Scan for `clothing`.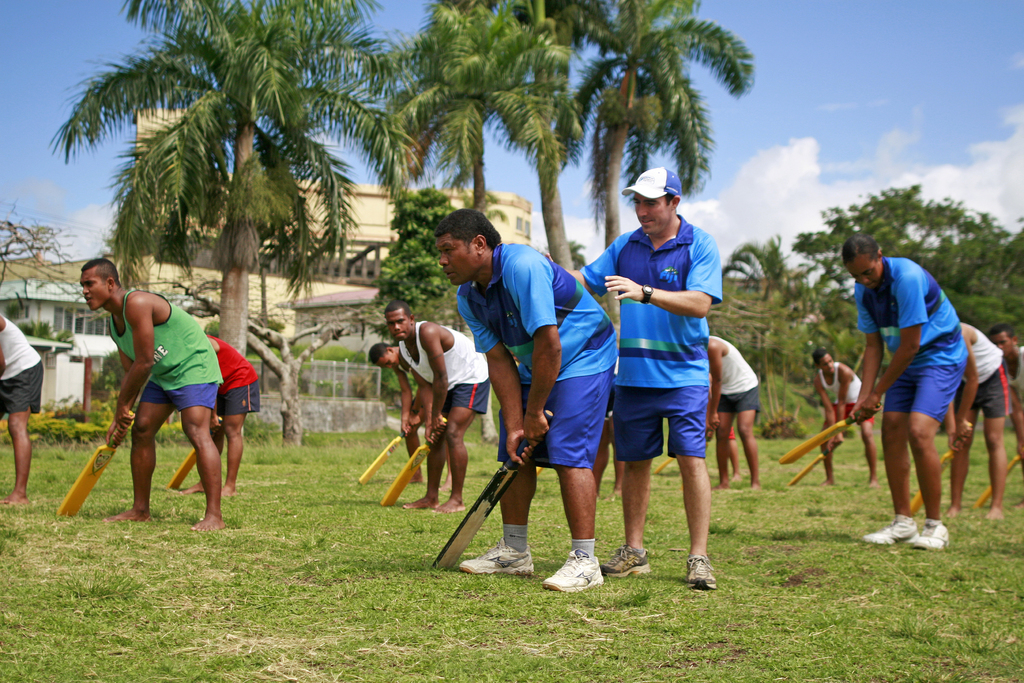
Scan result: (204,334,261,415).
